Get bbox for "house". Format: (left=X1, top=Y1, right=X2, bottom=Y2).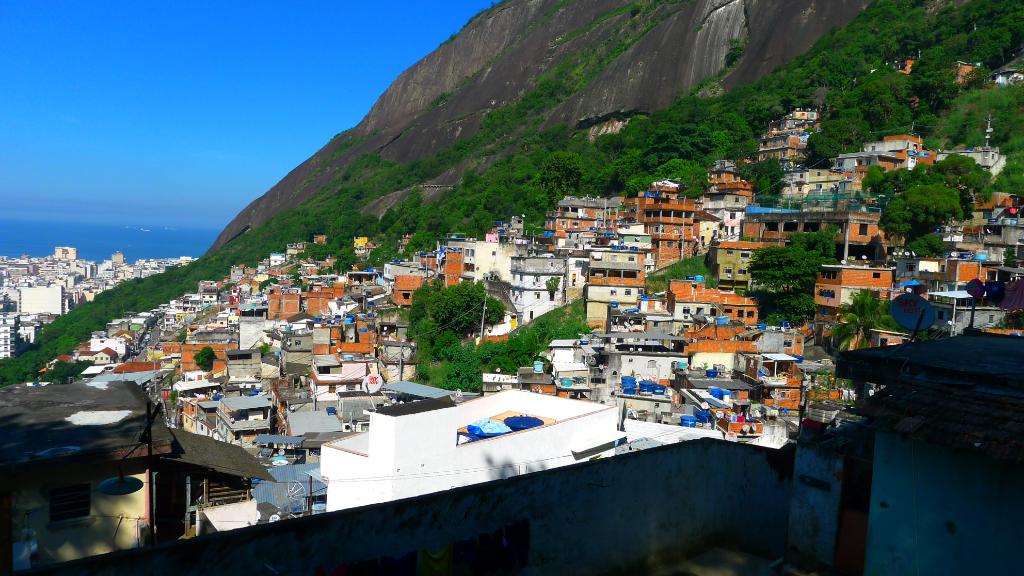
(left=586, top=275, right=641, bottom=333).
